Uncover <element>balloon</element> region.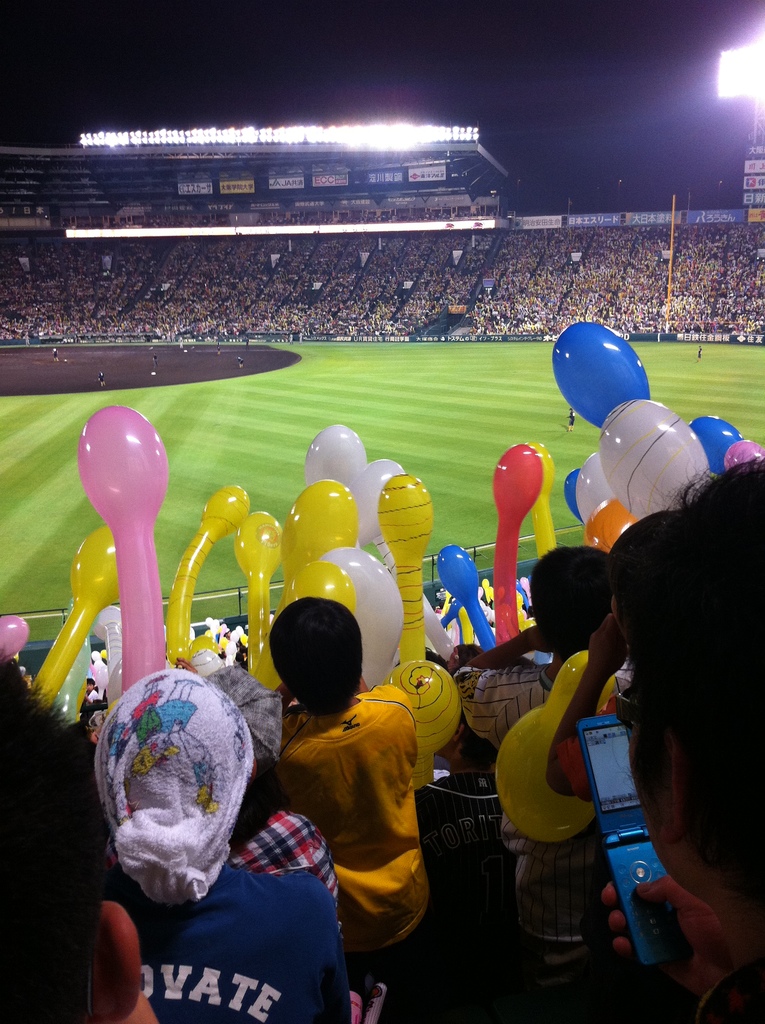
Uncovered: 600, 399, 707, 520.
